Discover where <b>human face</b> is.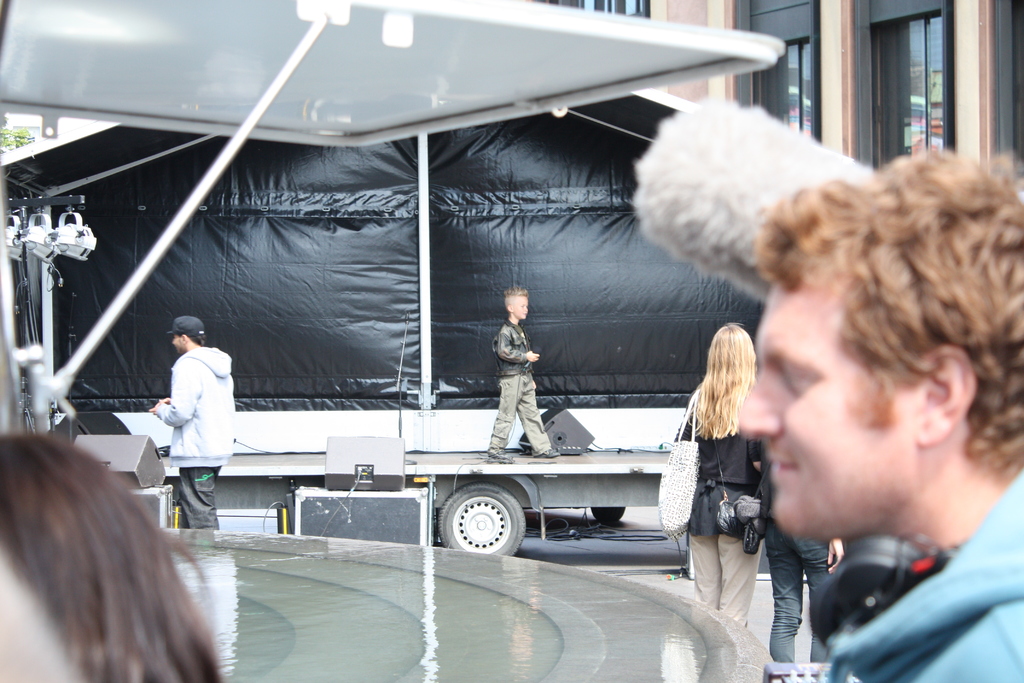
Discovered at detection(515, 297, 528, 320).
